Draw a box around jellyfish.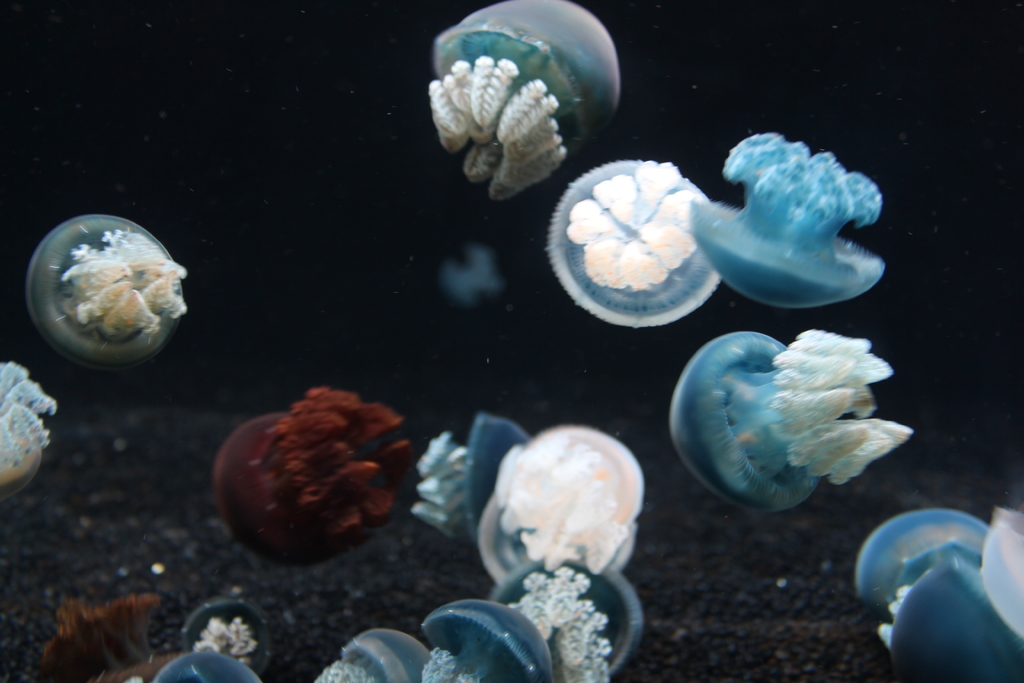
<region>22, 213, 186, 368</region>.
